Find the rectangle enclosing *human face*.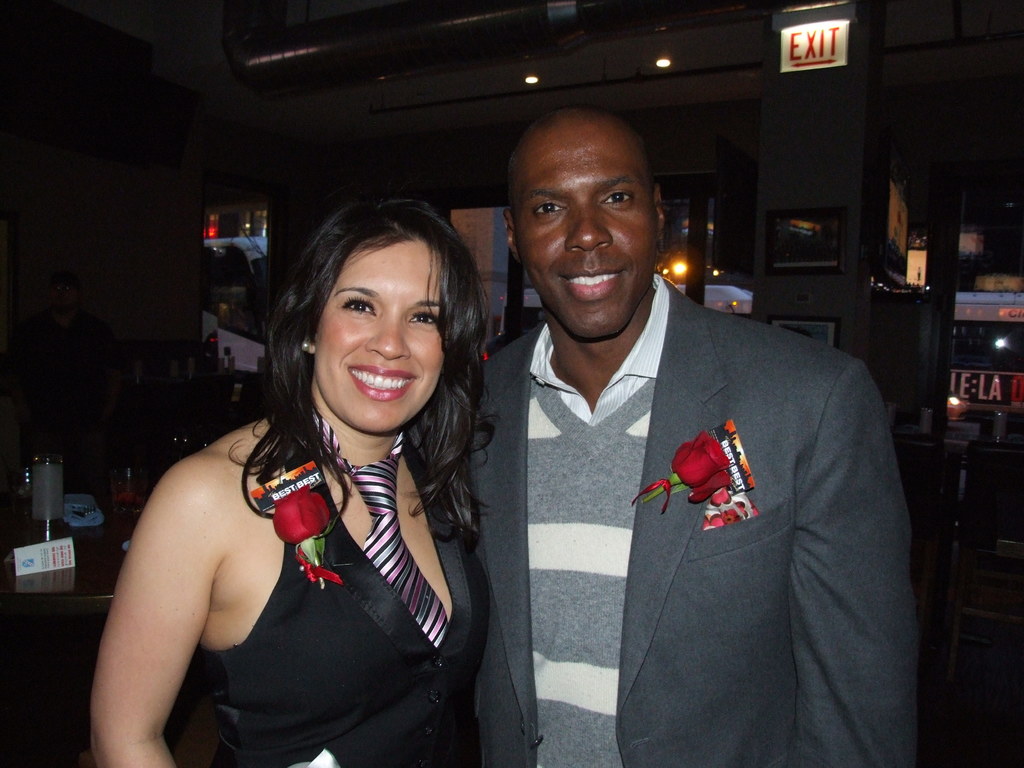
x1=509, y1=117, x2=654, y2=337.
